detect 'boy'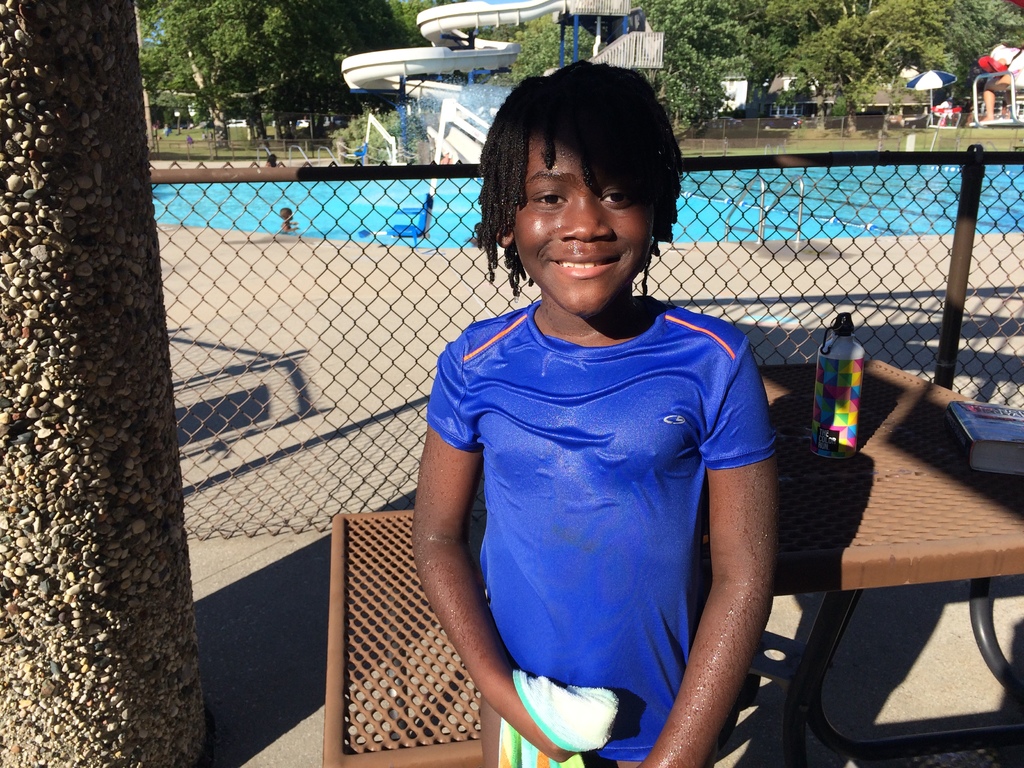
[406,51,780,767]
